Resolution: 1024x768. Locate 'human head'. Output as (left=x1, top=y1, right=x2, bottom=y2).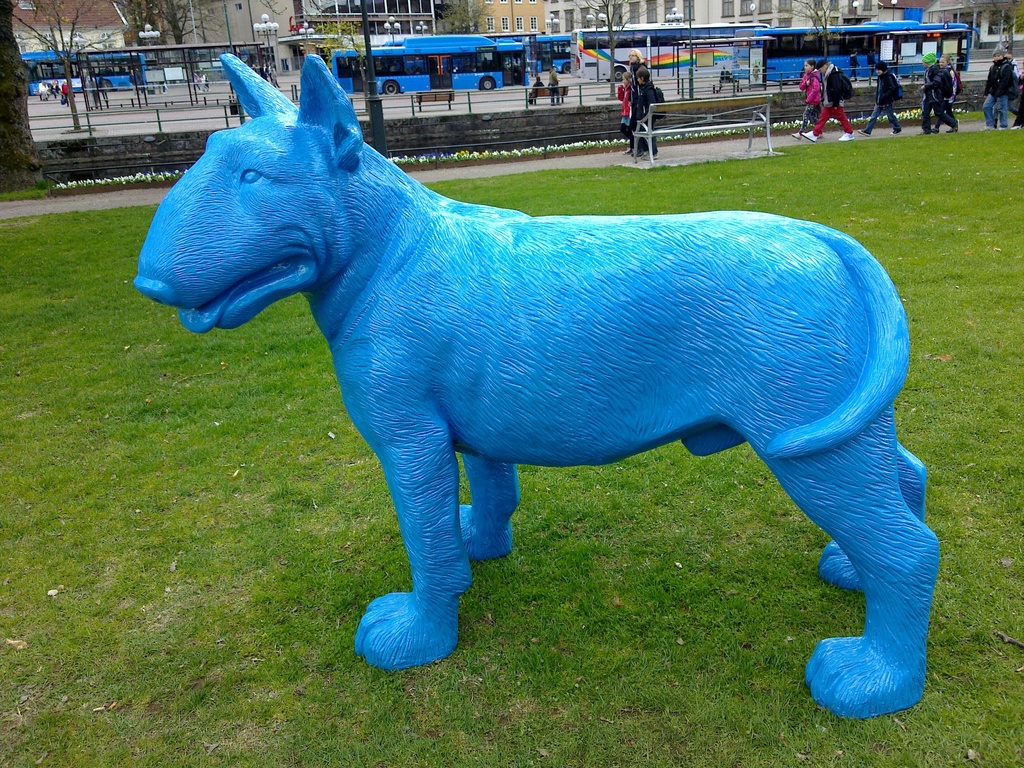
(left=874, top=60, right=890, bottom=76).
